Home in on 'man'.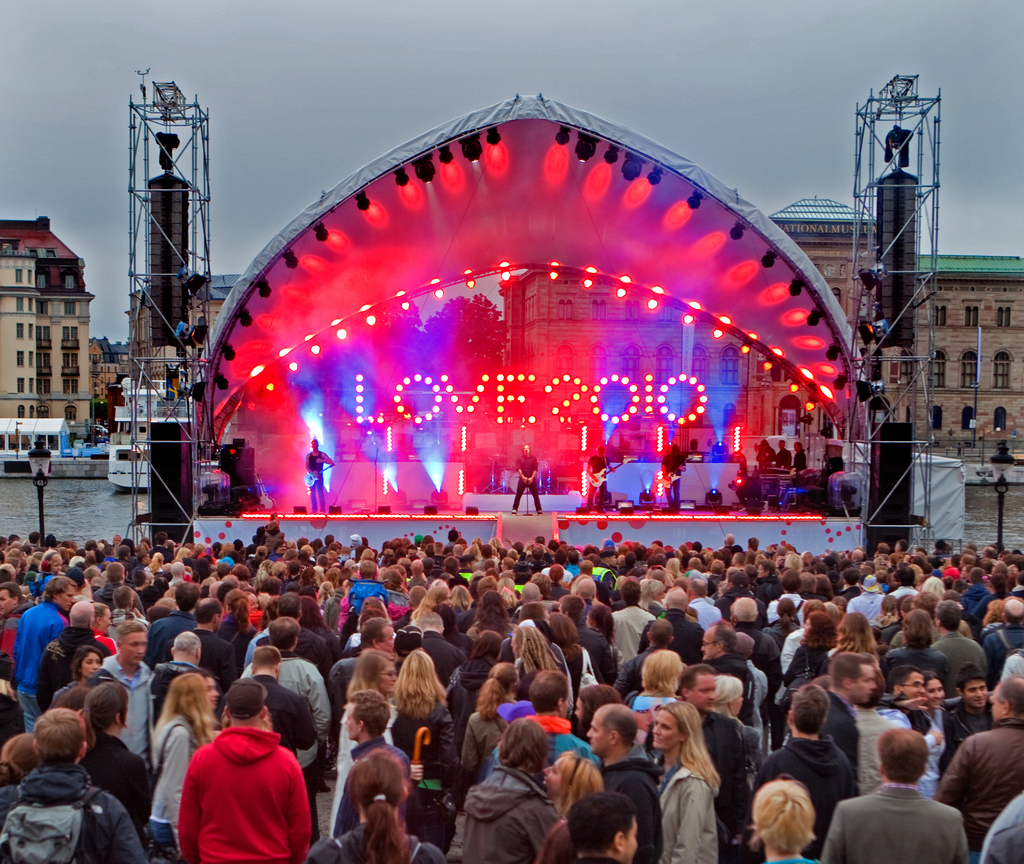
Homed in at {"x1": 149, "y1": 627, "x2": 205, "y2": 701}.
